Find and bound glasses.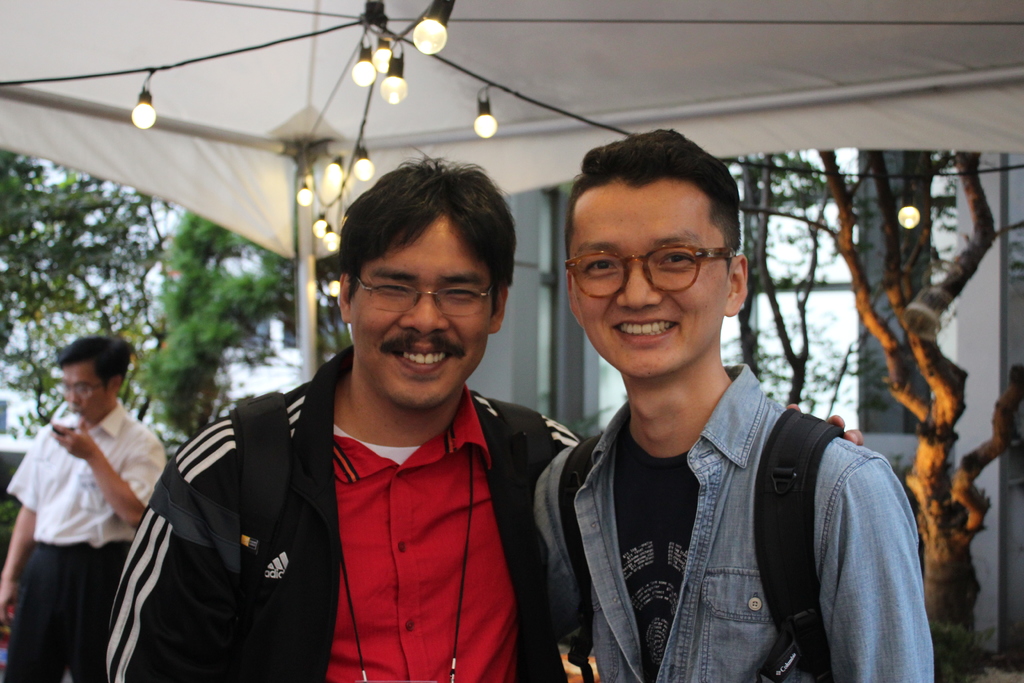
Bound: crop(567, 242, 734, 309).
